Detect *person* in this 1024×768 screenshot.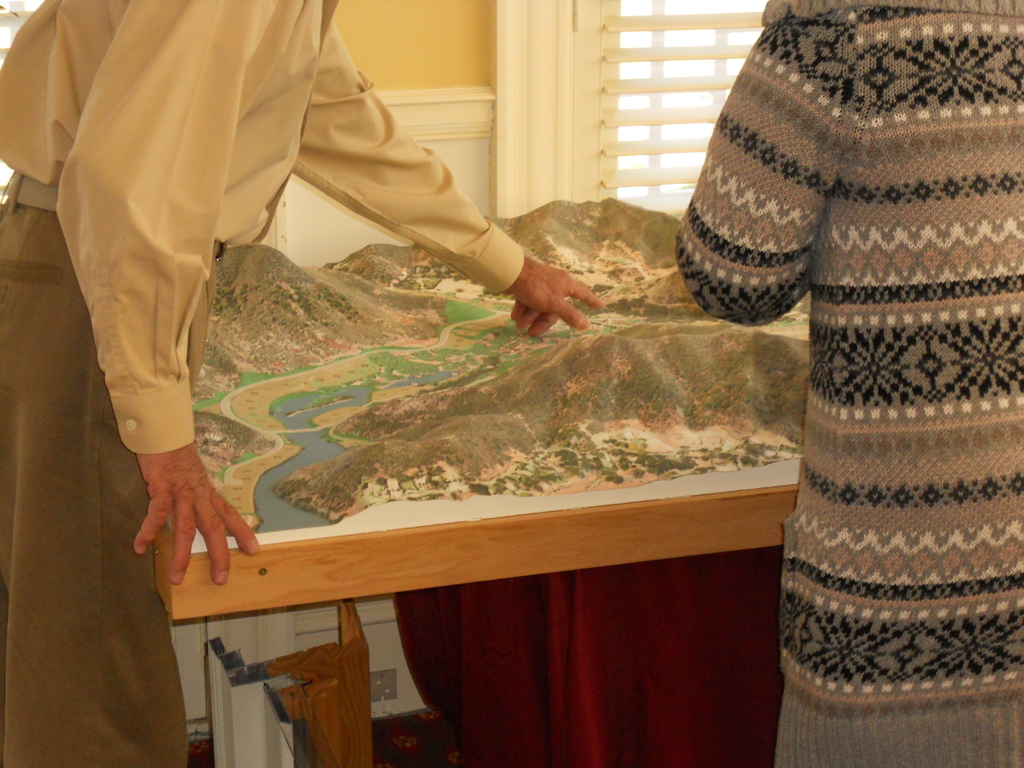
Detection: {"x1": 0, "y1": 0, "x2": 610, "y2": 767}.
